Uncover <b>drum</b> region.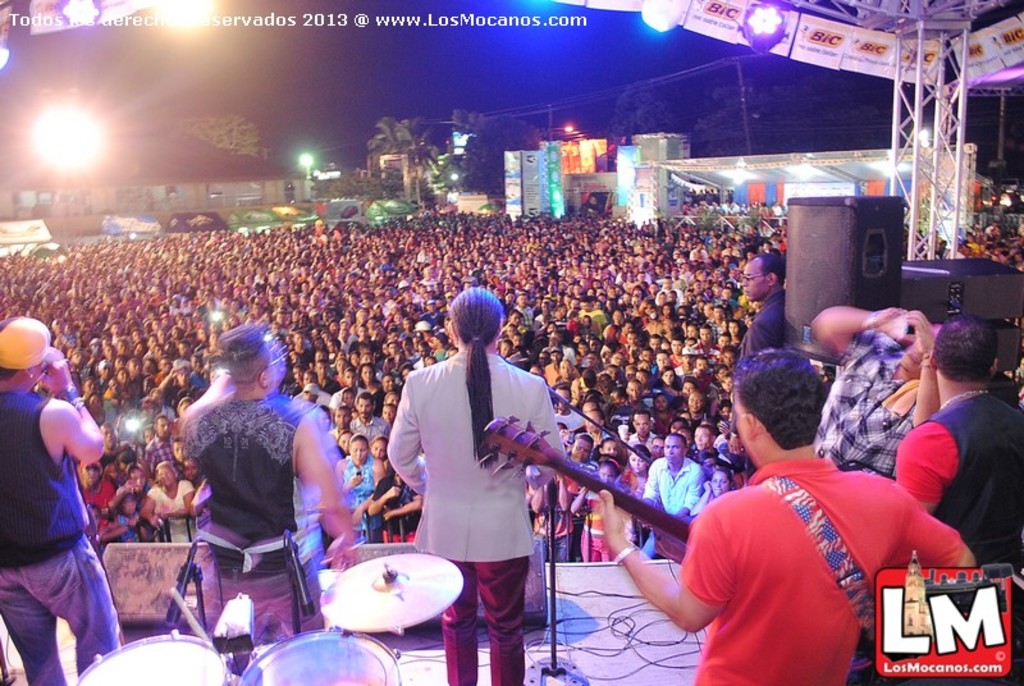
Uncovered: [x1=73, y1=628, x2=234, y2=685].
